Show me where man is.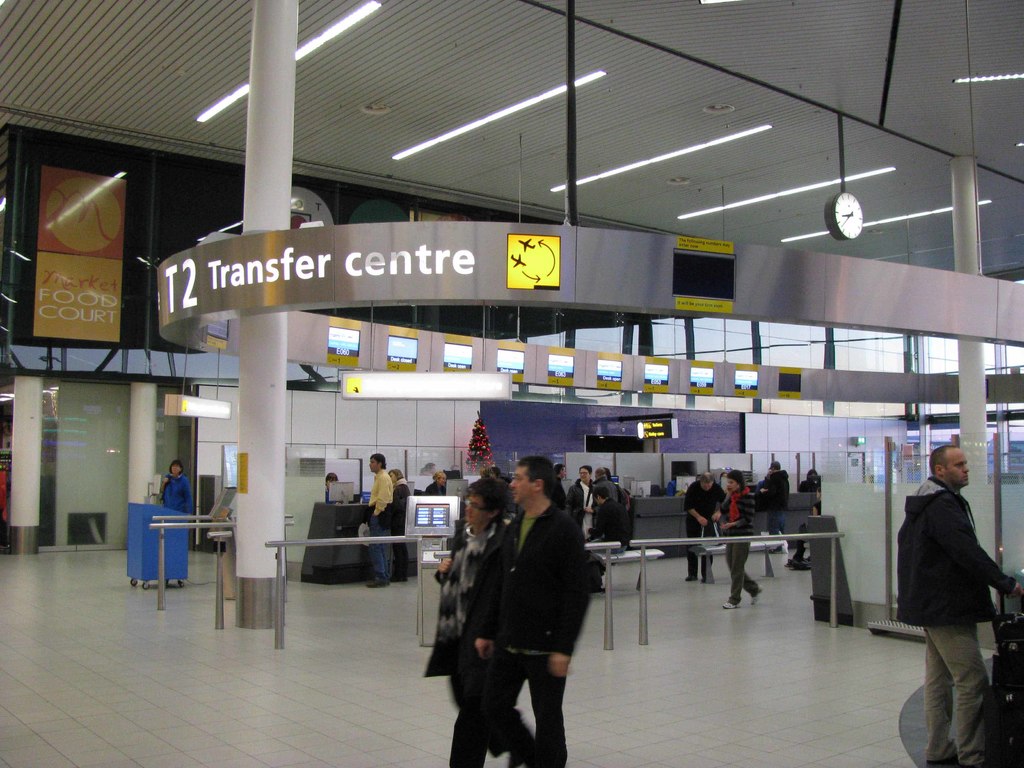
man is at (left=893, top=444, right=1023, bottom=767).
